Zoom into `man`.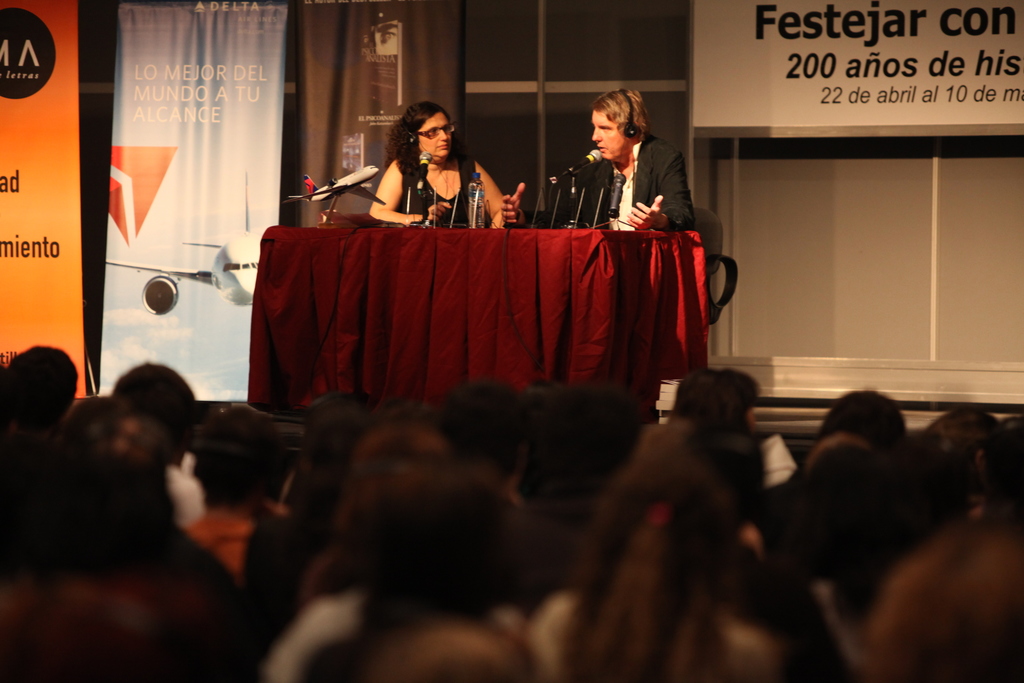
Zoom target: 558 94 709 240.
